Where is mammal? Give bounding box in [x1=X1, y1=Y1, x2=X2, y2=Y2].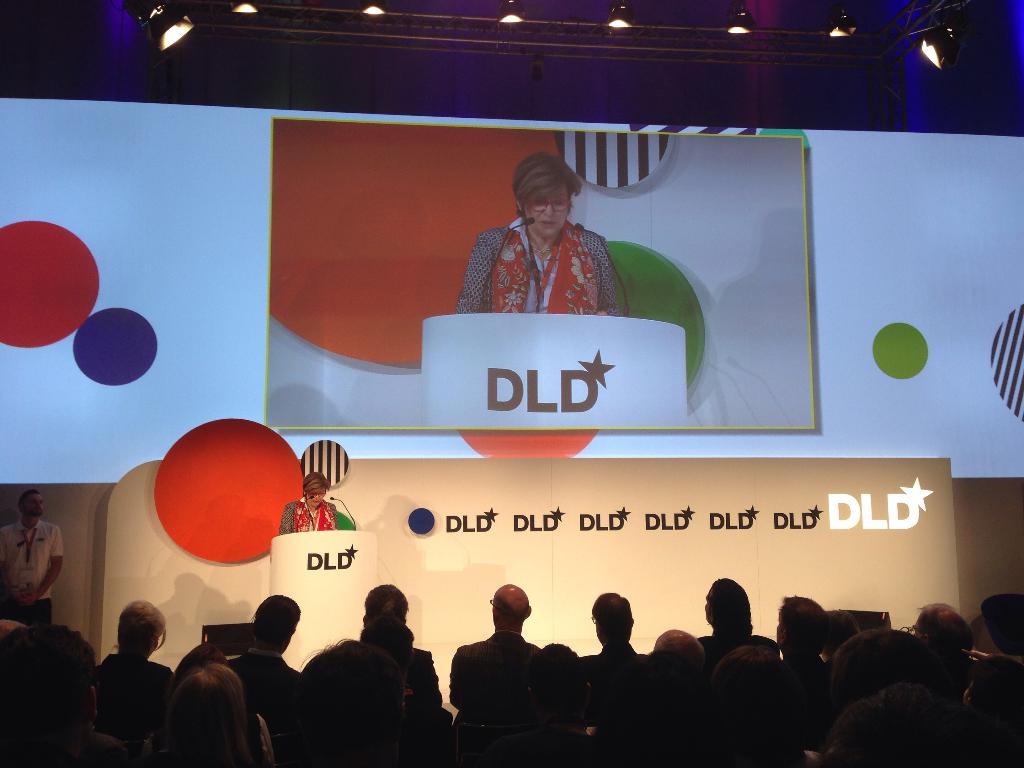
[x1=837, y1=682, x2=943, y2=767].
